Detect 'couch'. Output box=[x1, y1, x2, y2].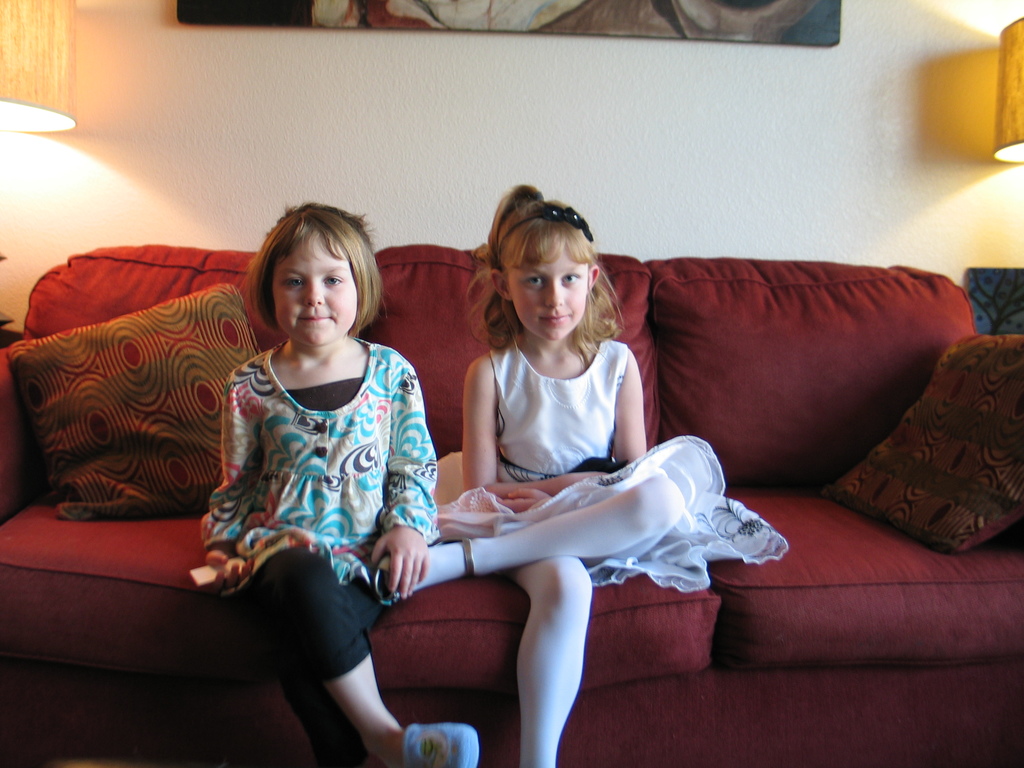
box=[0, 238, 1023, 767].
